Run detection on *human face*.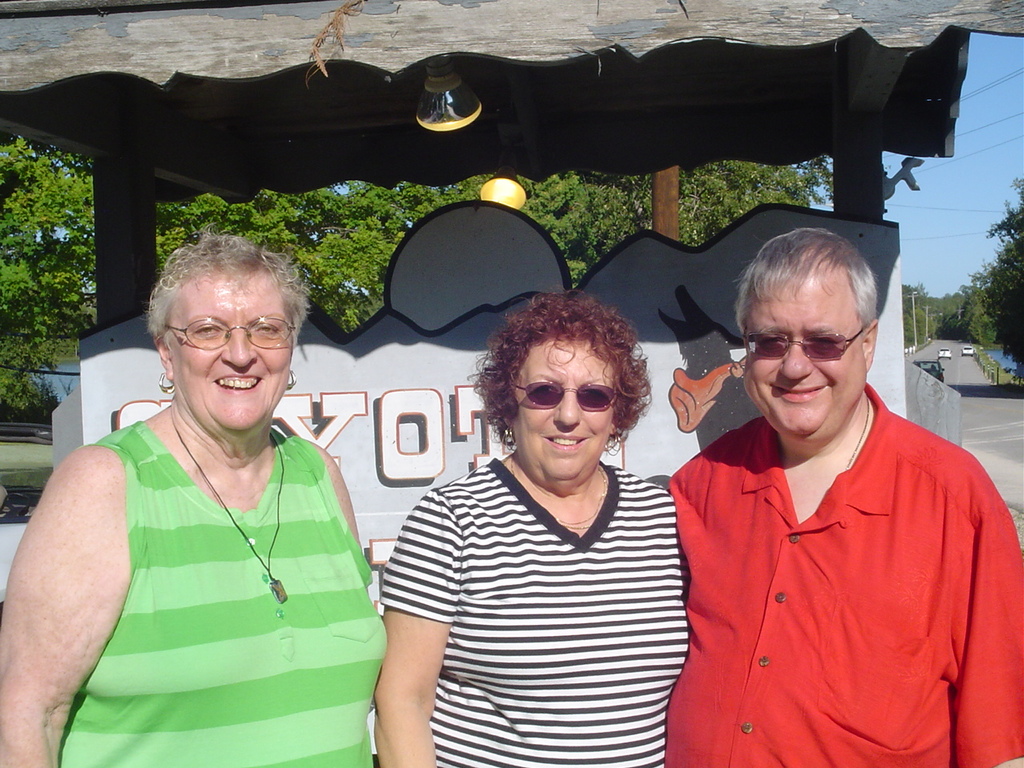
Result: pyautogui.locateOnScreen(743, 274, 865, 430).
